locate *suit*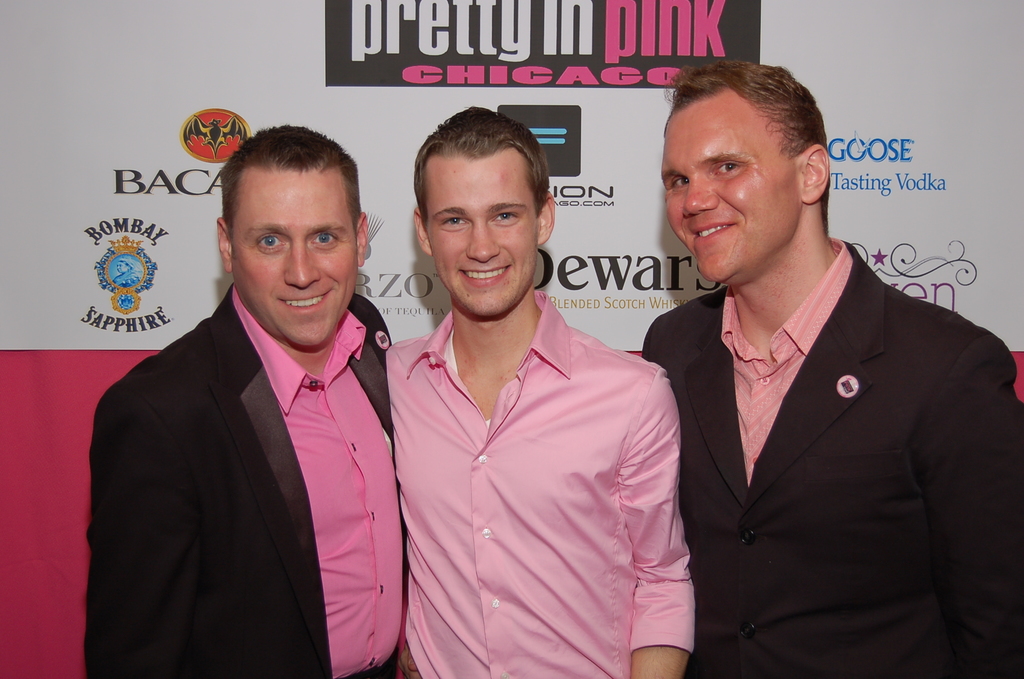
83:197:411:669
